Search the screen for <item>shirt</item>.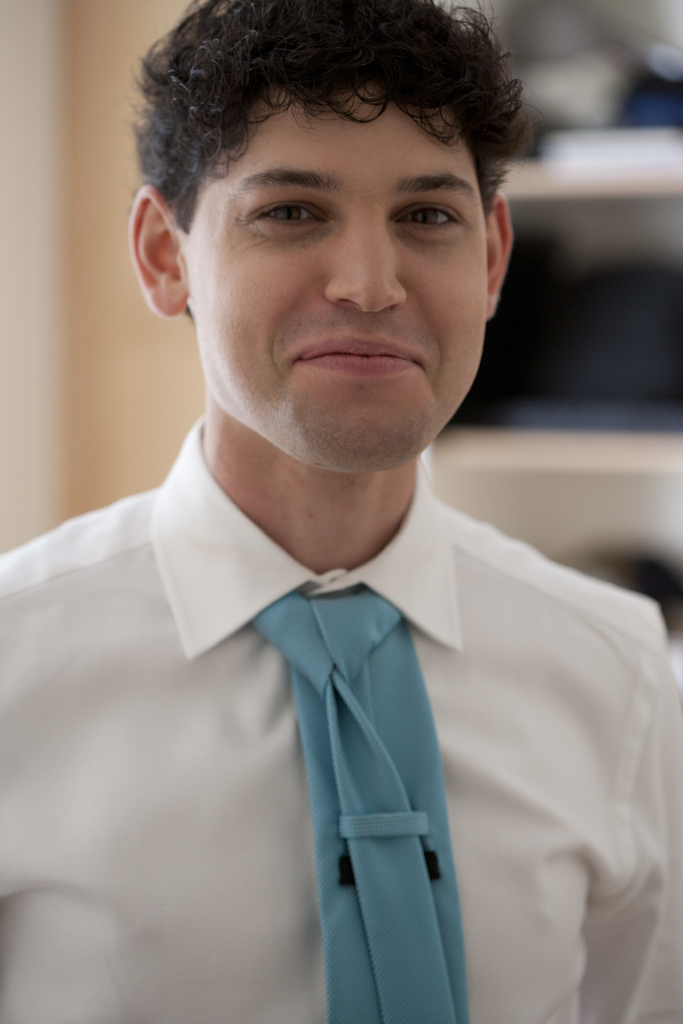
Found at 1, 417, 682, 1023.
